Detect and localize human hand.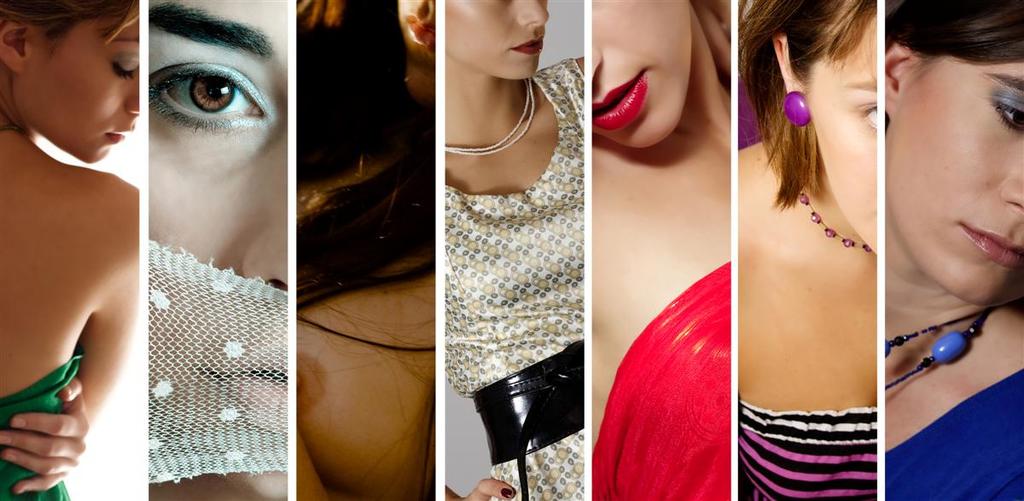
Localized at 445,478,515,500.
